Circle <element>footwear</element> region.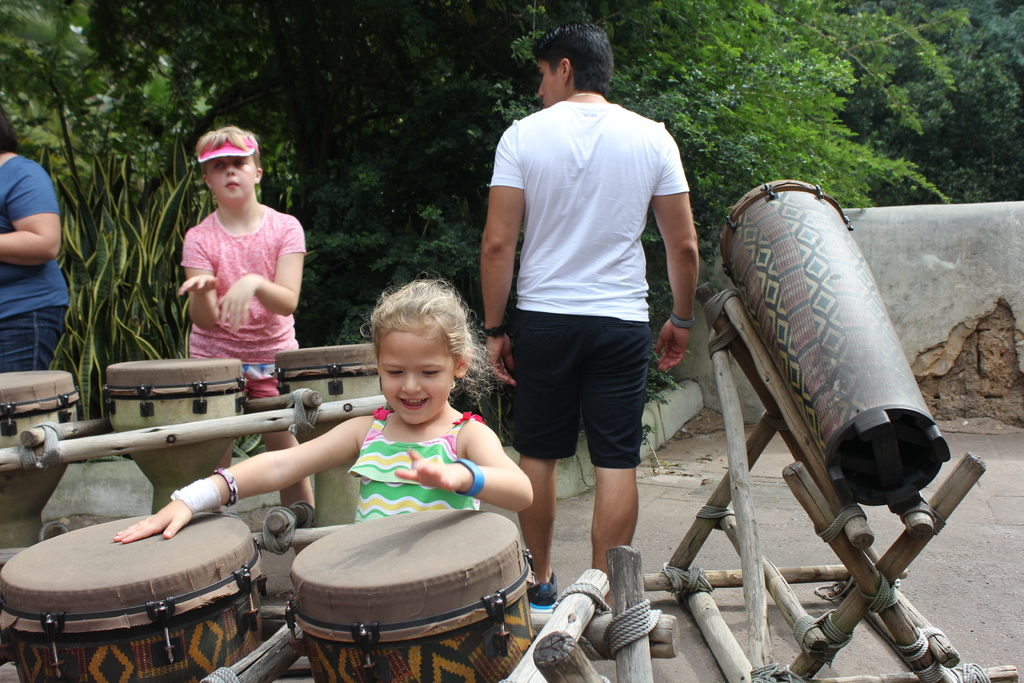
Region: l=524, t=568, r=559, b=607.
